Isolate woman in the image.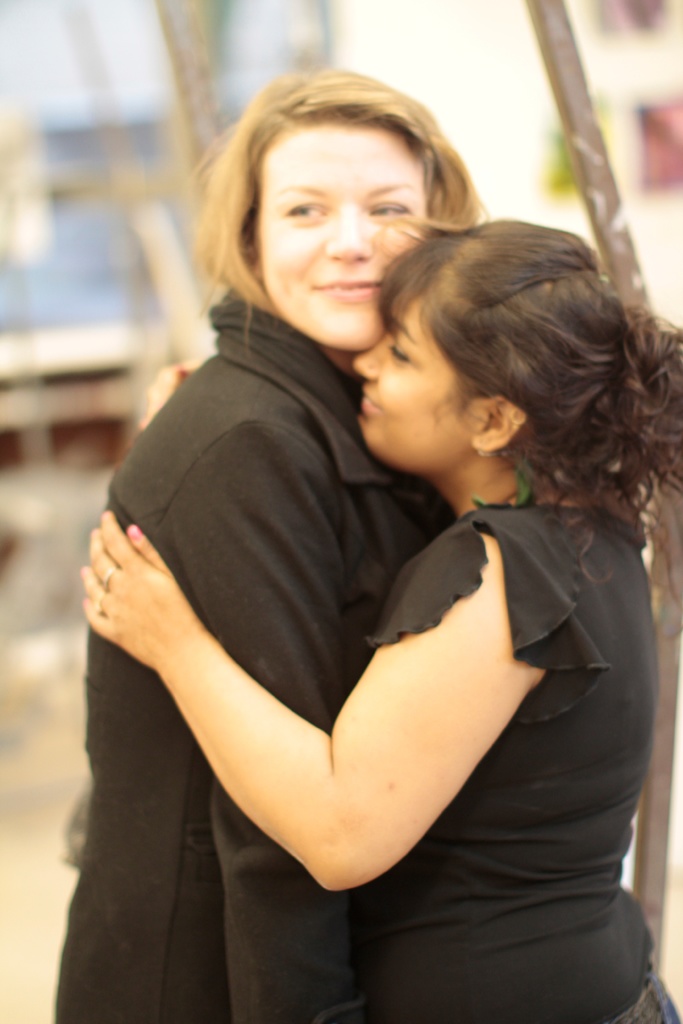
Isolated region: [left=71, top=218, right=682, bottom=1021].
